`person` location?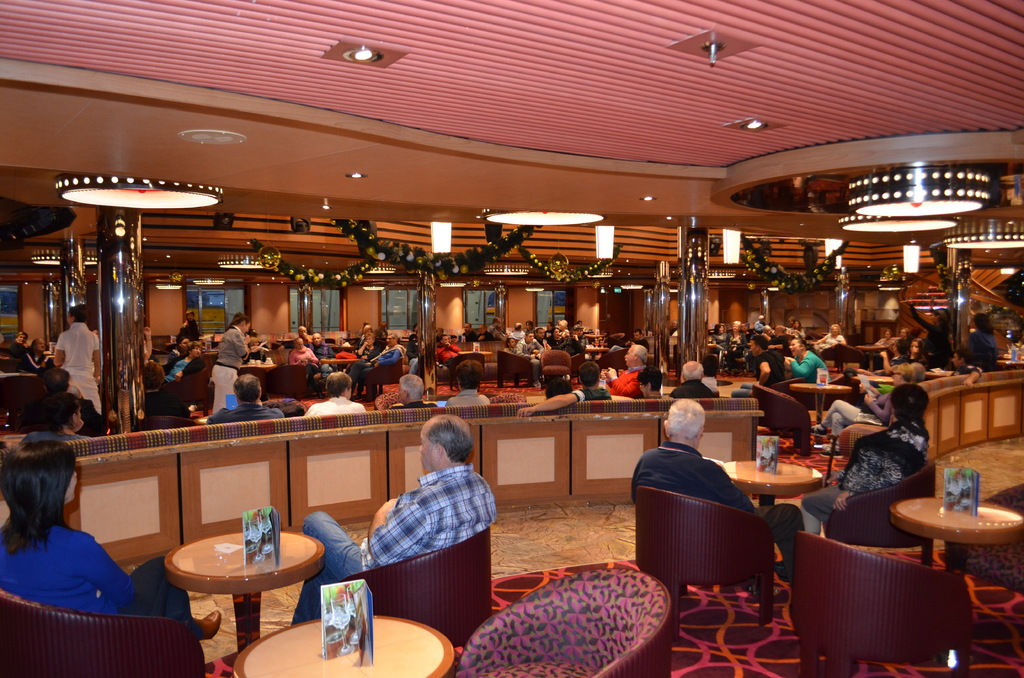
635:363:662:394
